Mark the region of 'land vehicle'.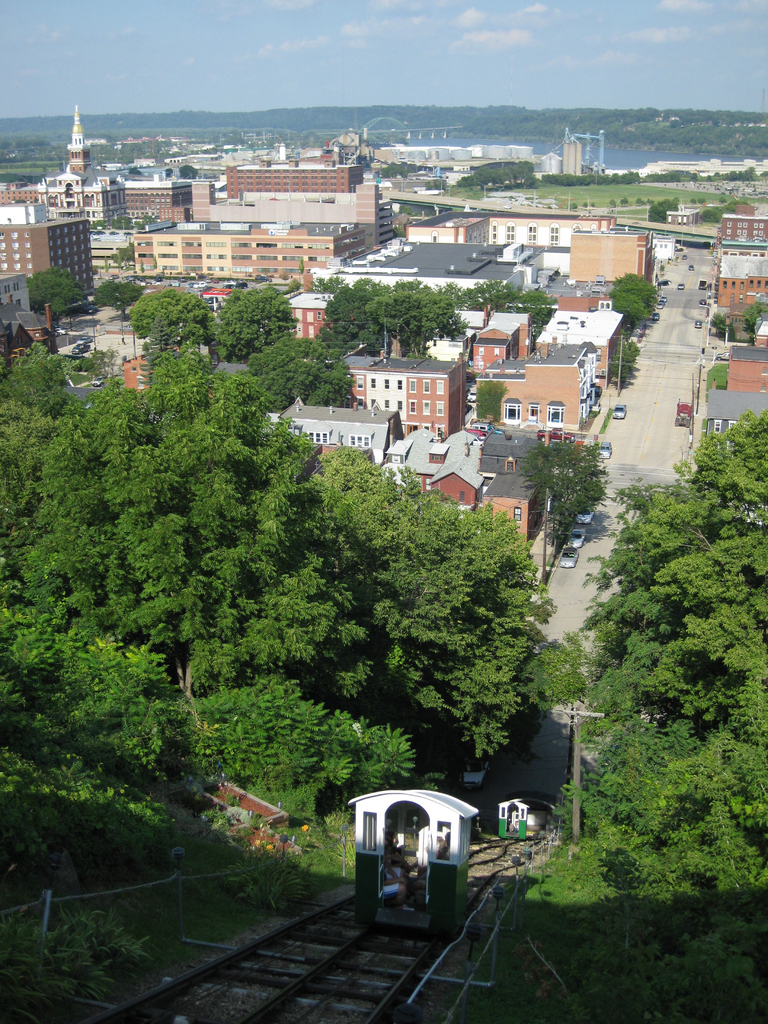
Region: x1=347, y1=790, x2=478, y2=941.
